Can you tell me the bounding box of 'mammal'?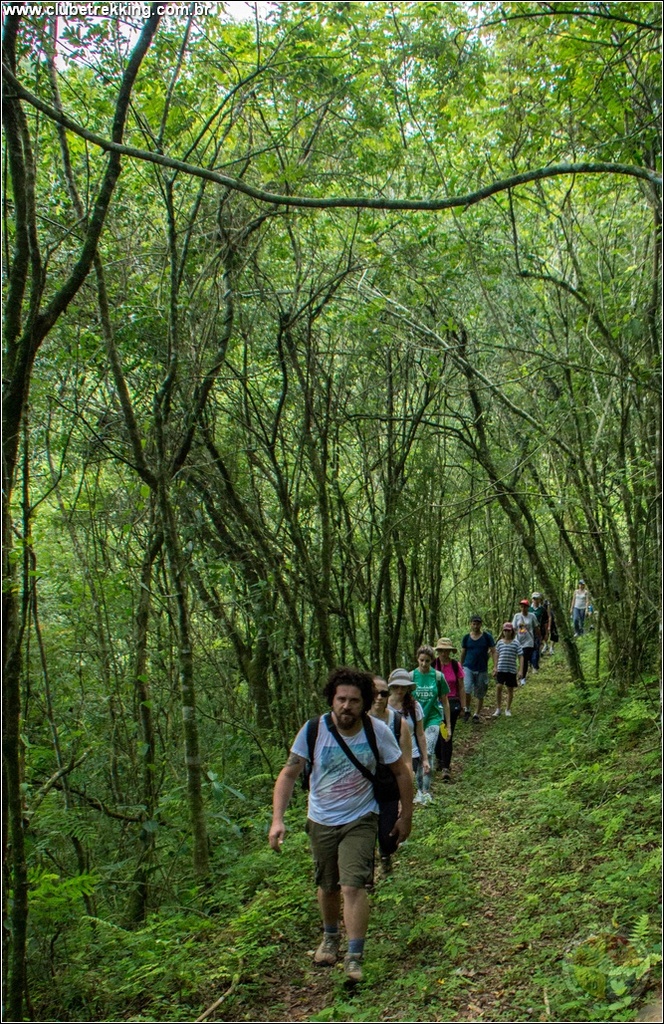
left=430, top=633, right=464, bottom=737.
